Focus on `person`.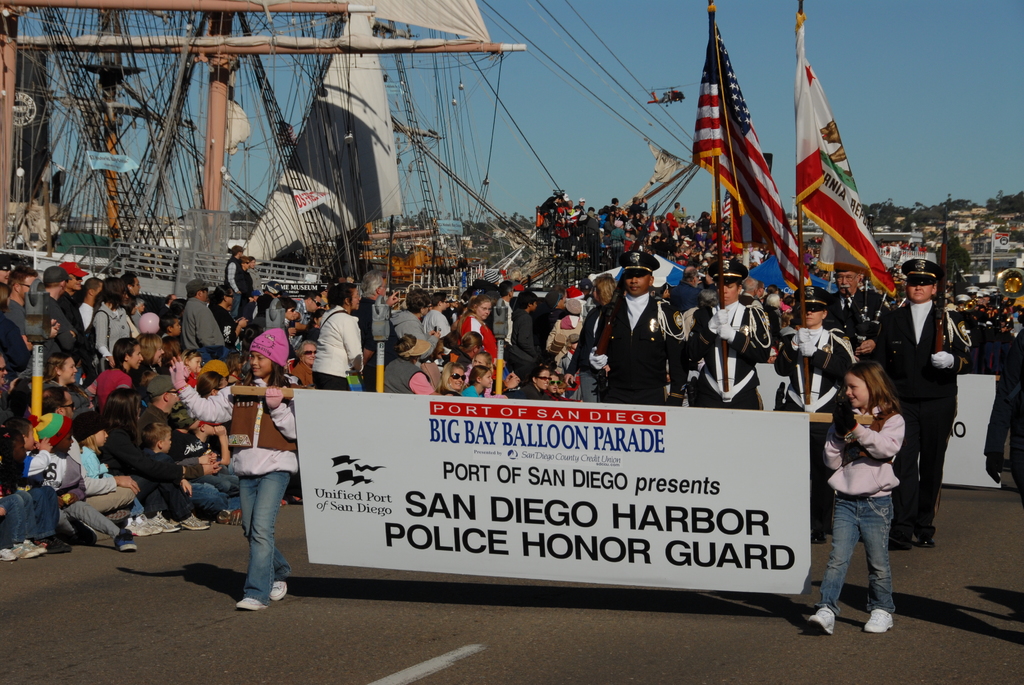
Focused at <box>582,244,692,398</box>.
